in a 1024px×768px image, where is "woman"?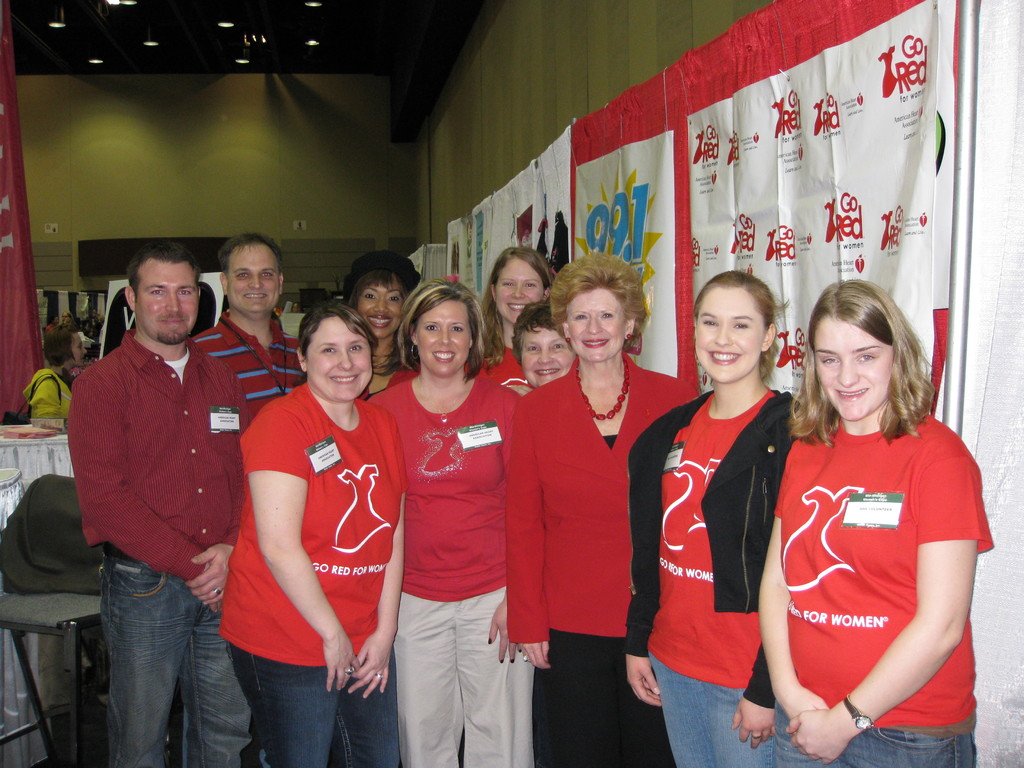
bbox=(758, 275, 991, 767).
